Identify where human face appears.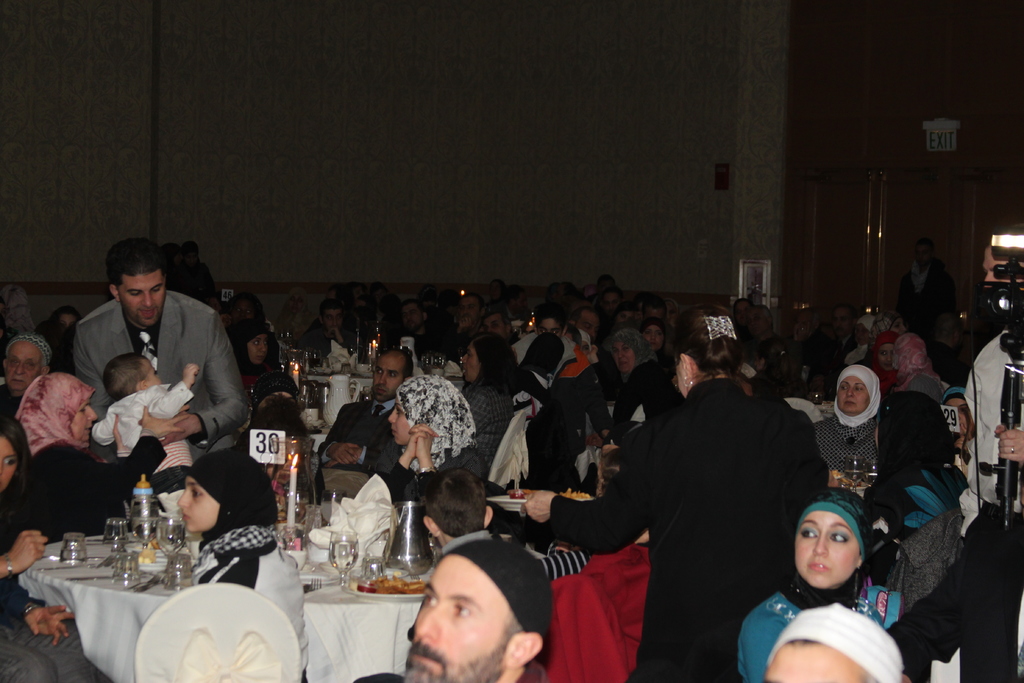
Appears at crop(796, 513, 860, 588).
